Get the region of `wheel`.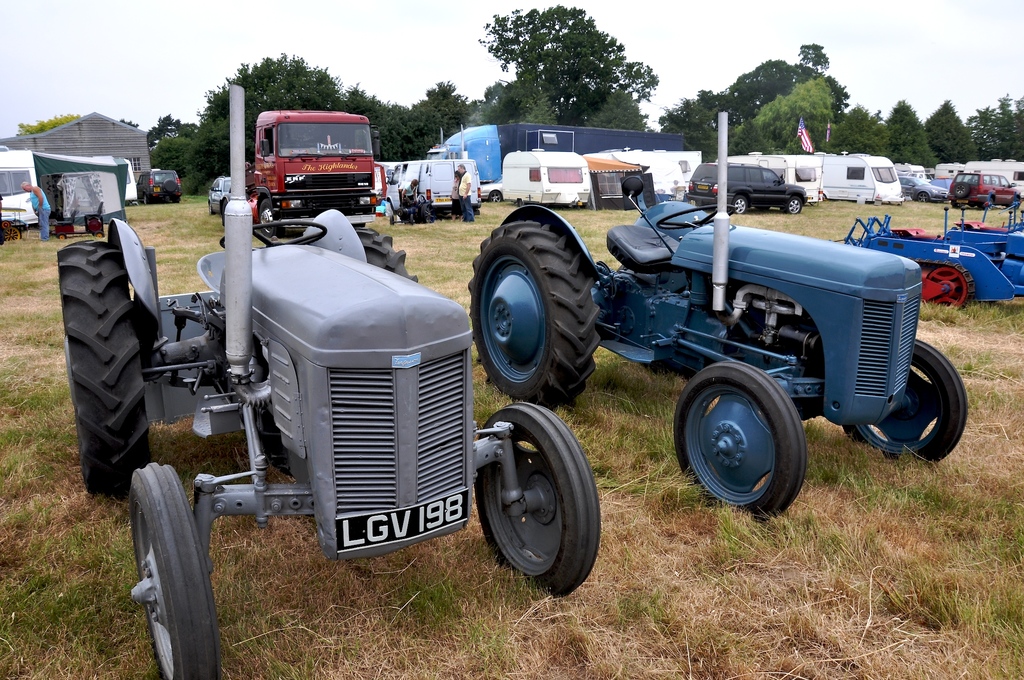
l=420, t=204, r=435, b=225.
